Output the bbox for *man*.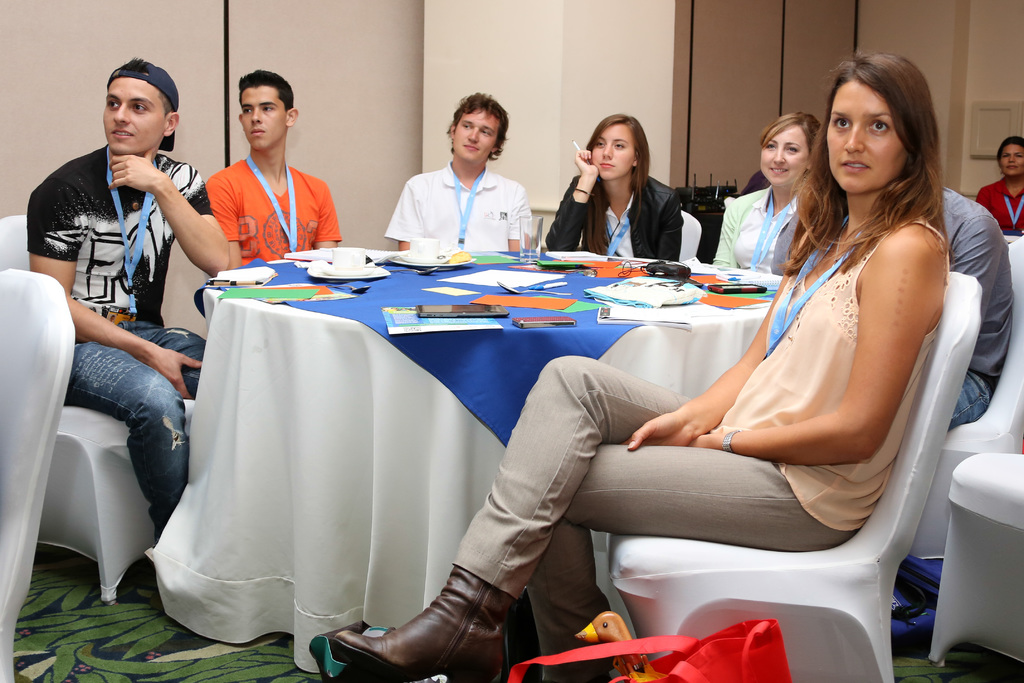
<bbox>202, 64, 344, 266</bbox>.
